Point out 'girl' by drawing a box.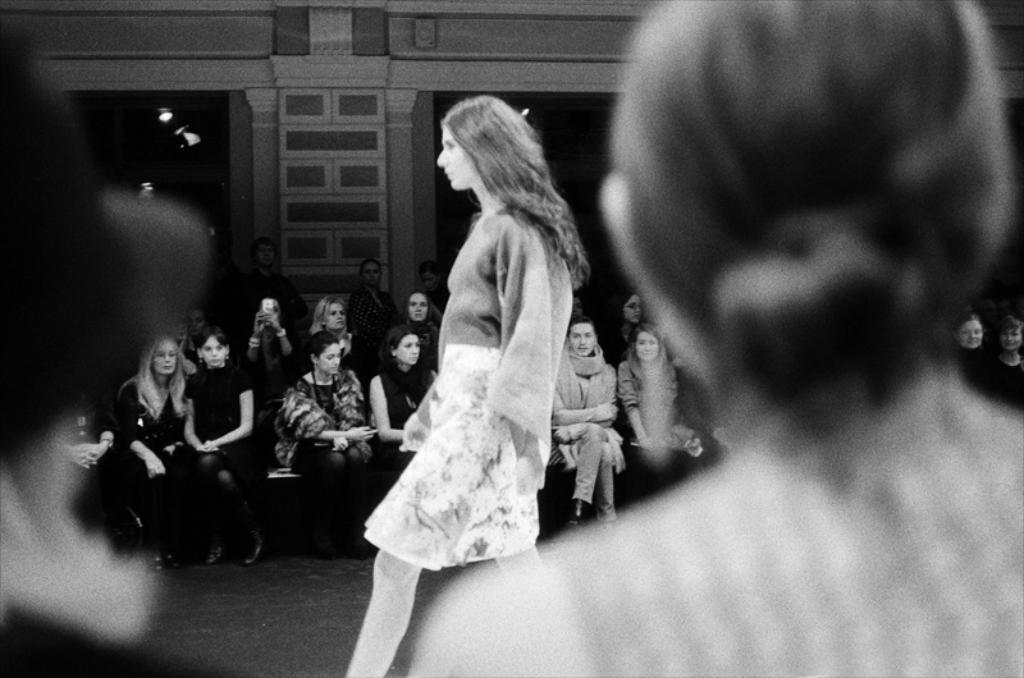
crop(620, 324, 681, 496).
